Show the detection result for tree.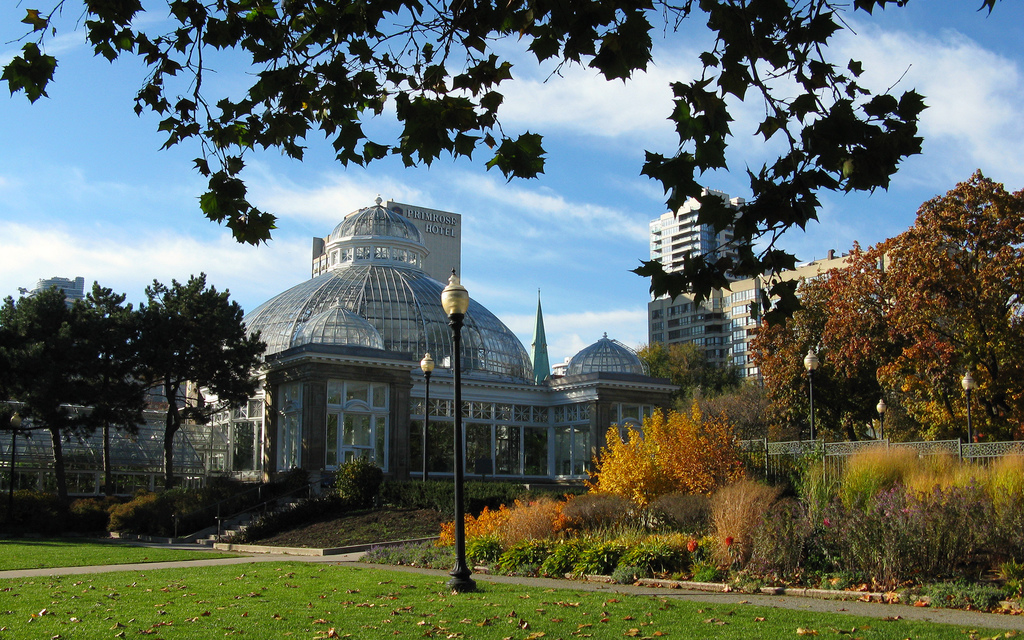
Rect(134, 269, 266, 498).
